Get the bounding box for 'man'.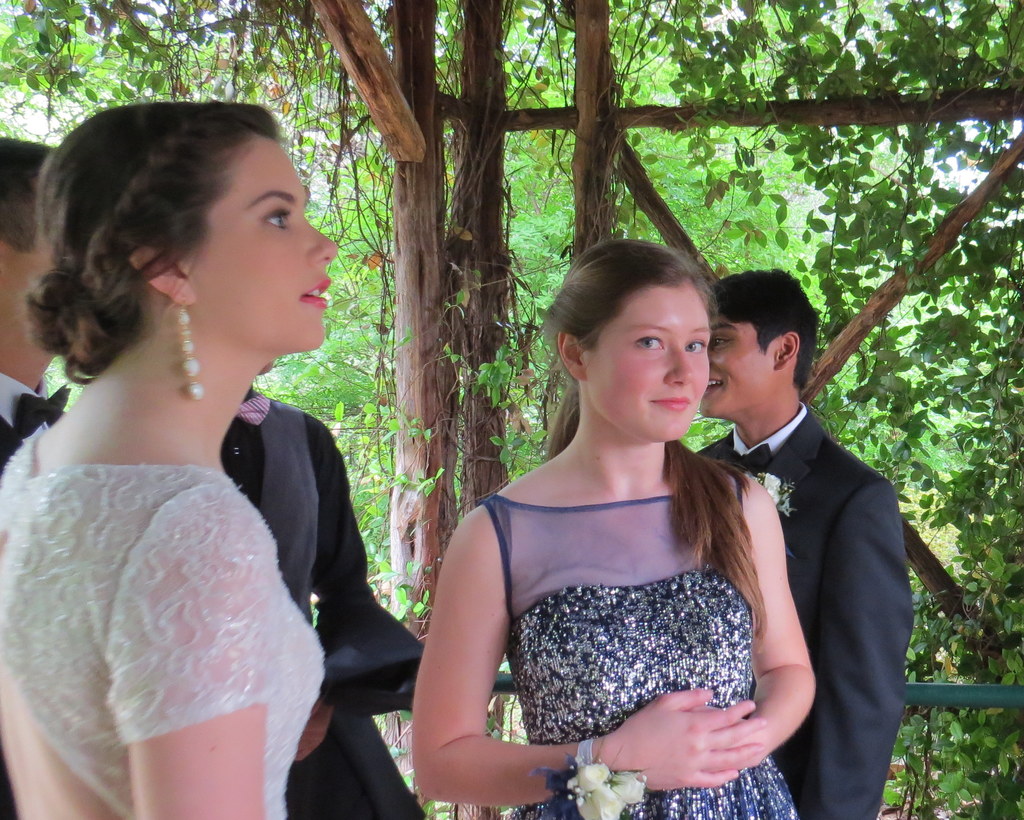
(697, 266, 915, 819).
